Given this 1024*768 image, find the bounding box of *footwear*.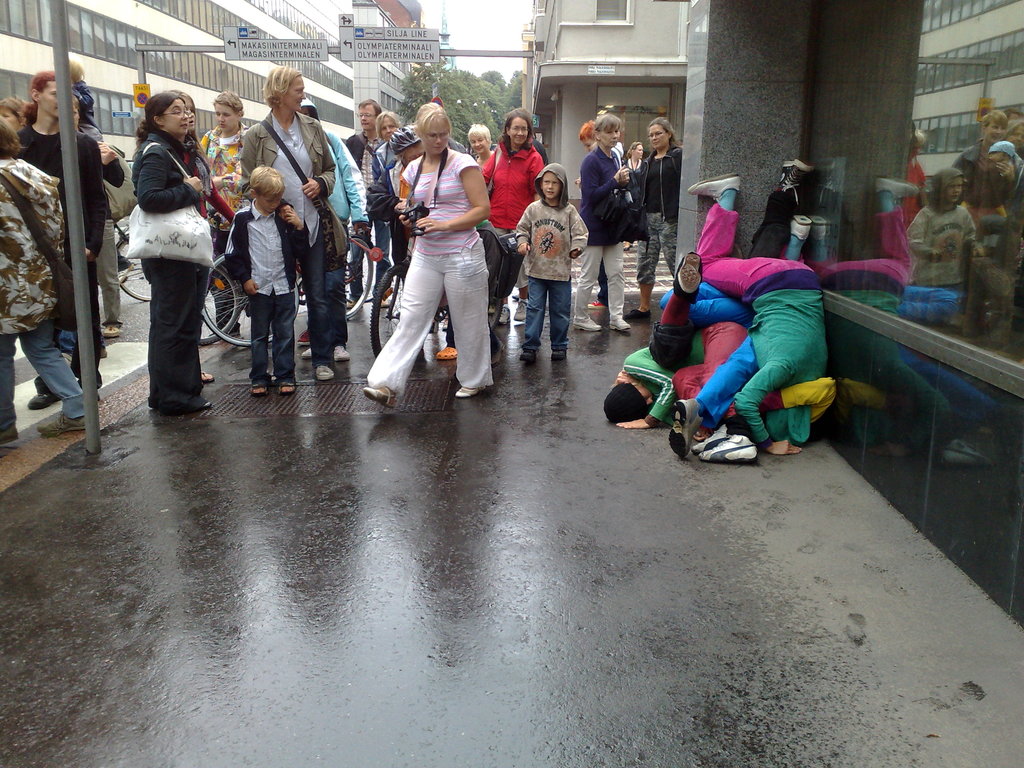
box=[318, 364, 334, 378].
